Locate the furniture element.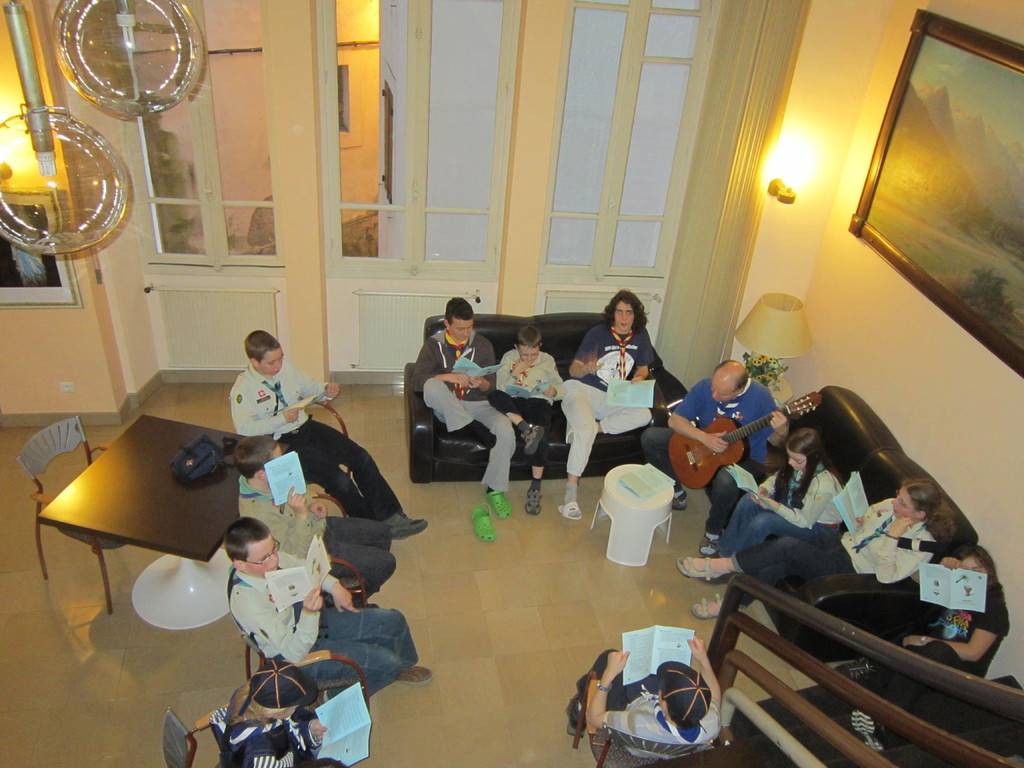
Element bbox: bbox=(241, 552, 375, 710).
